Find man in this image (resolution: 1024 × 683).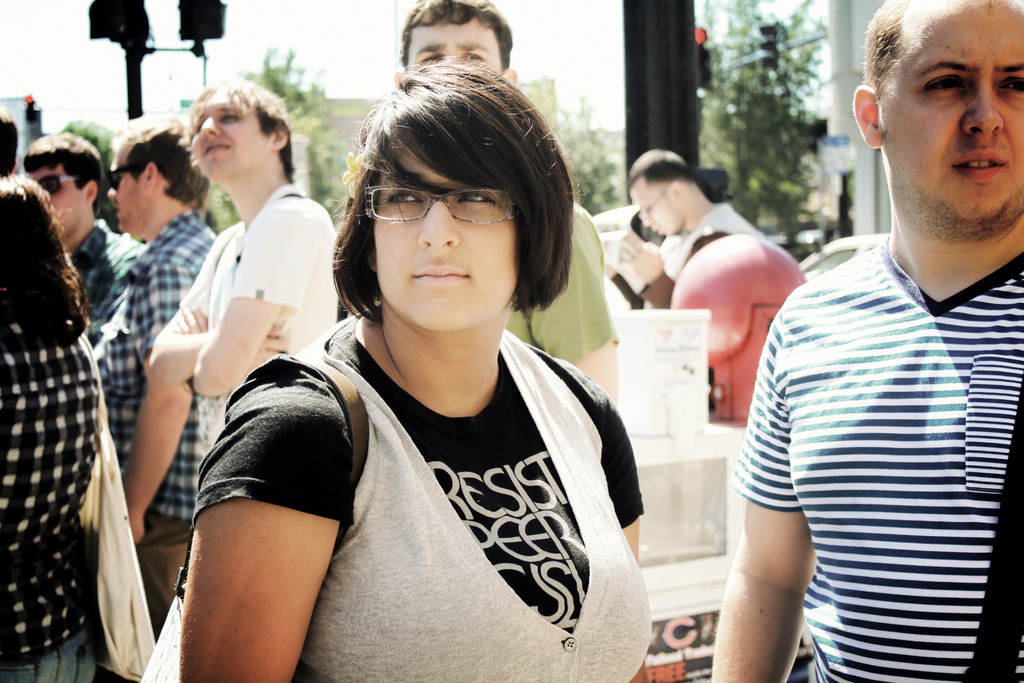
detection(68, 114, 246, 626).
